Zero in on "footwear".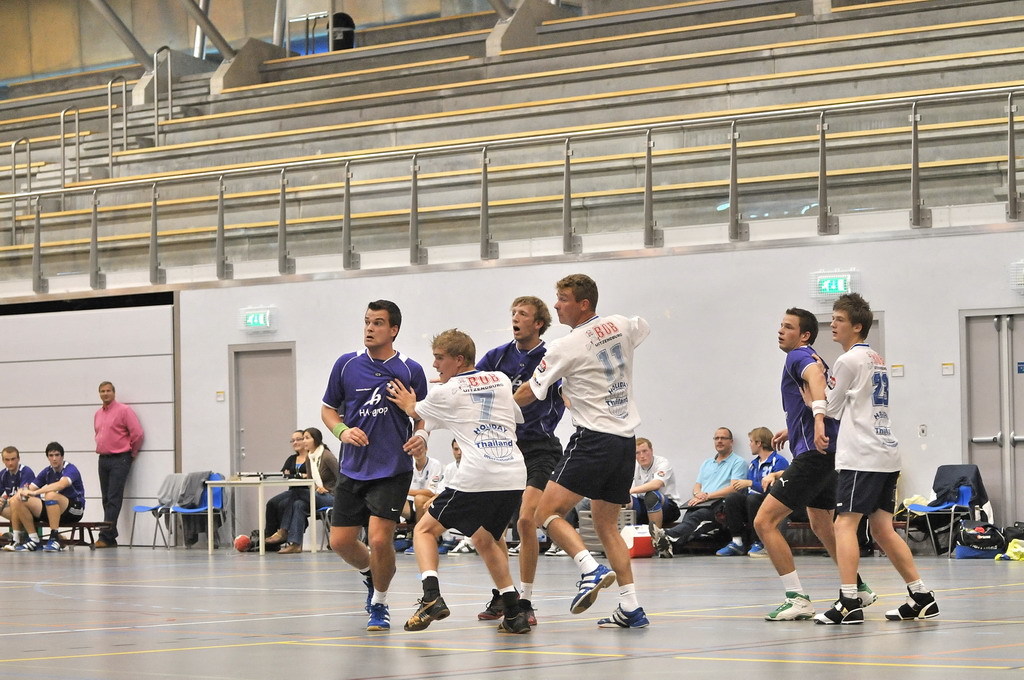
Zeroed in: left=715, top=541, right=755, bottom=555.
